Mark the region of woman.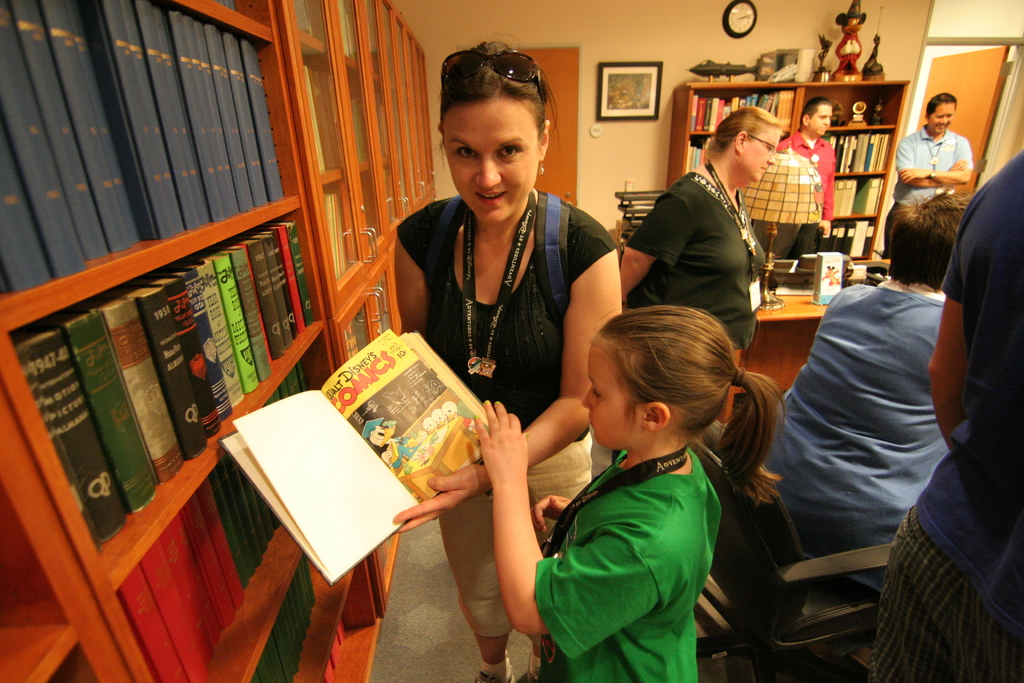
Region: [757, 185, 968, 598].
